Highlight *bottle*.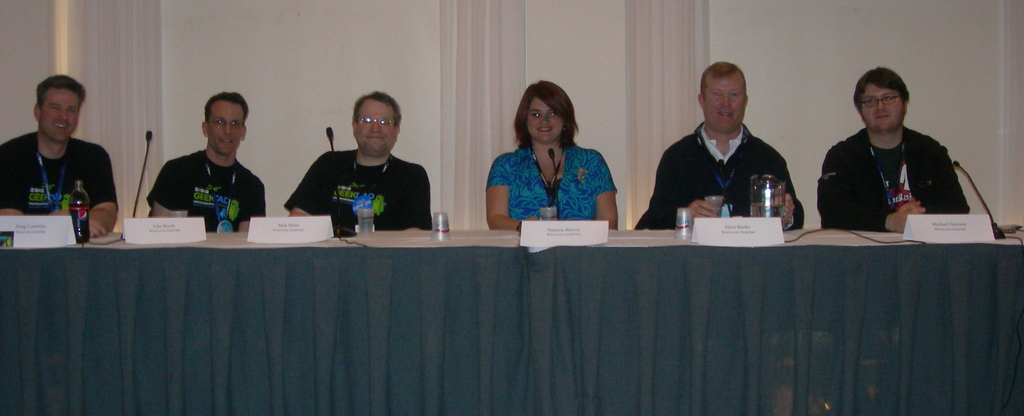
Highlighted region: <region>67, 179, 89, 240</region>.
